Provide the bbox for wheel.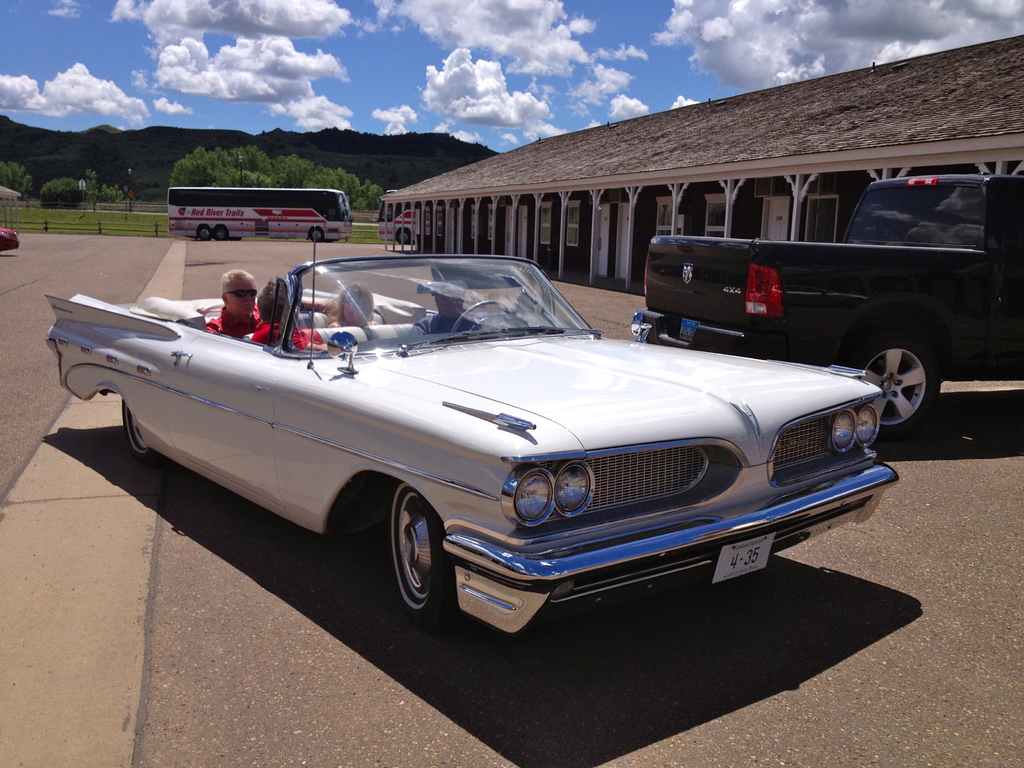
(left=214, top=226, right=231, bottom=241).
